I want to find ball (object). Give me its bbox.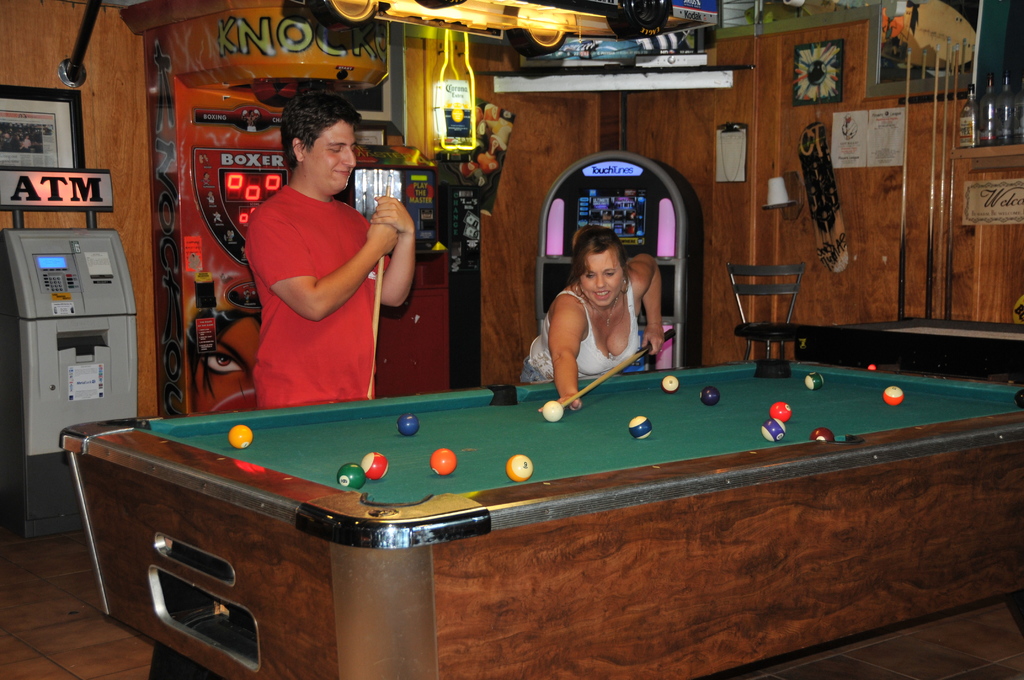
bbox=[761, 422, 783, 441].
